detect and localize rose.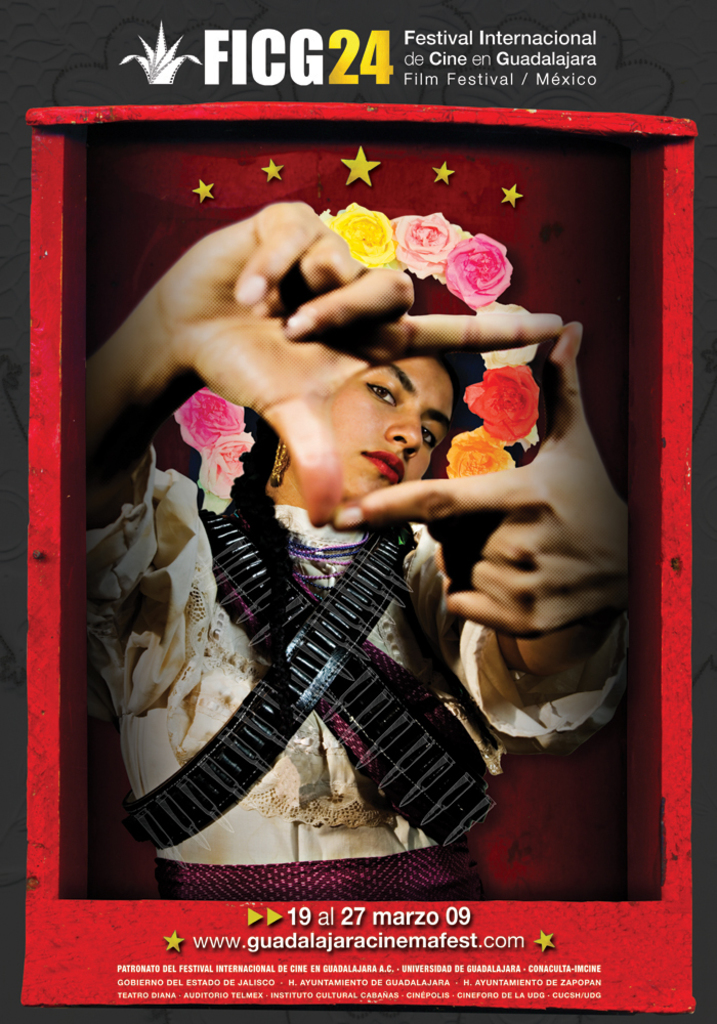
Localized at <box>200,435,258,493</box>.
